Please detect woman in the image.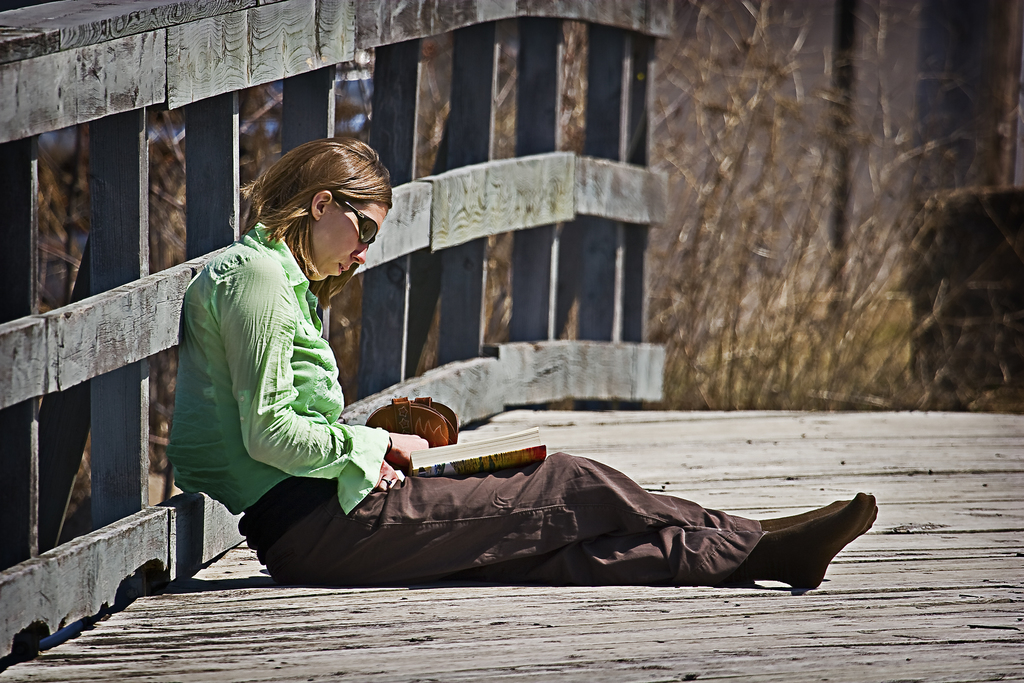
detection(176, 131, 705, 613).
